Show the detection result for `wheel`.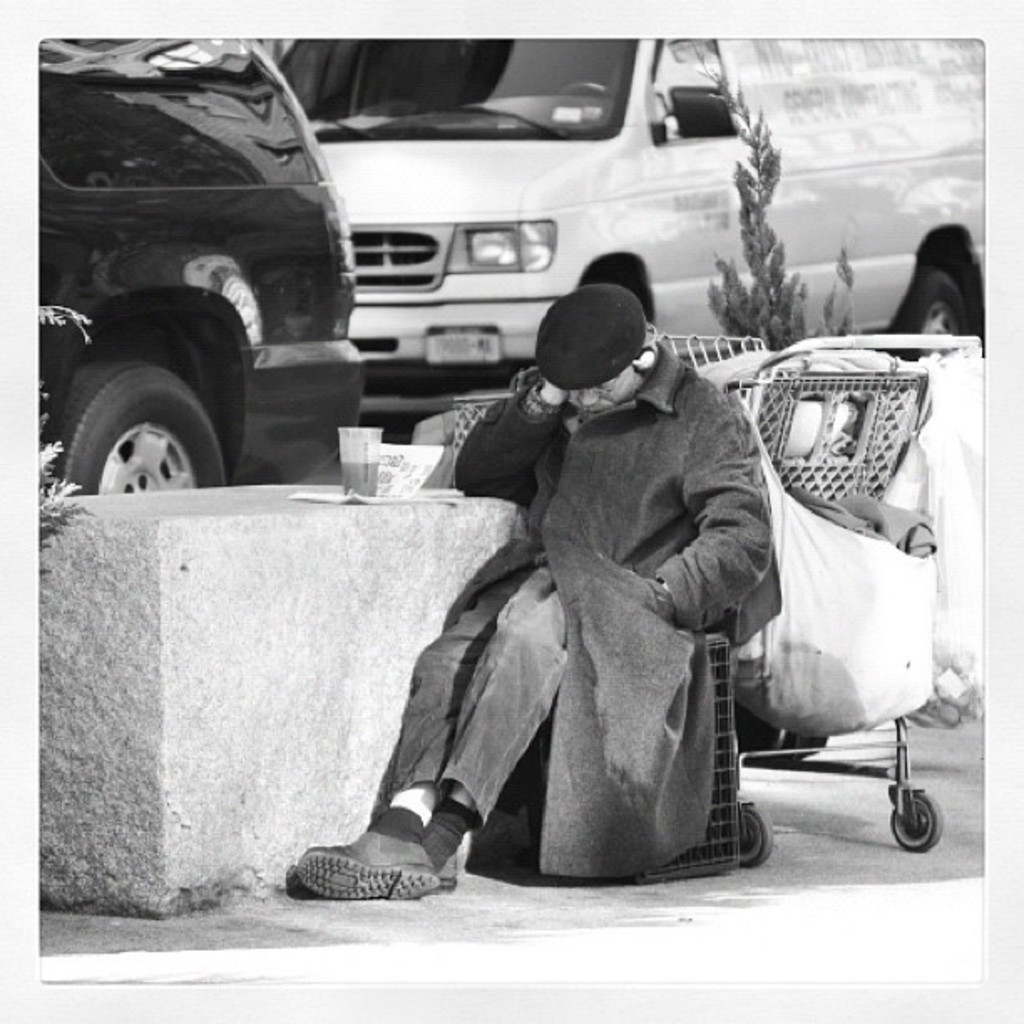
890 269 977 363.
